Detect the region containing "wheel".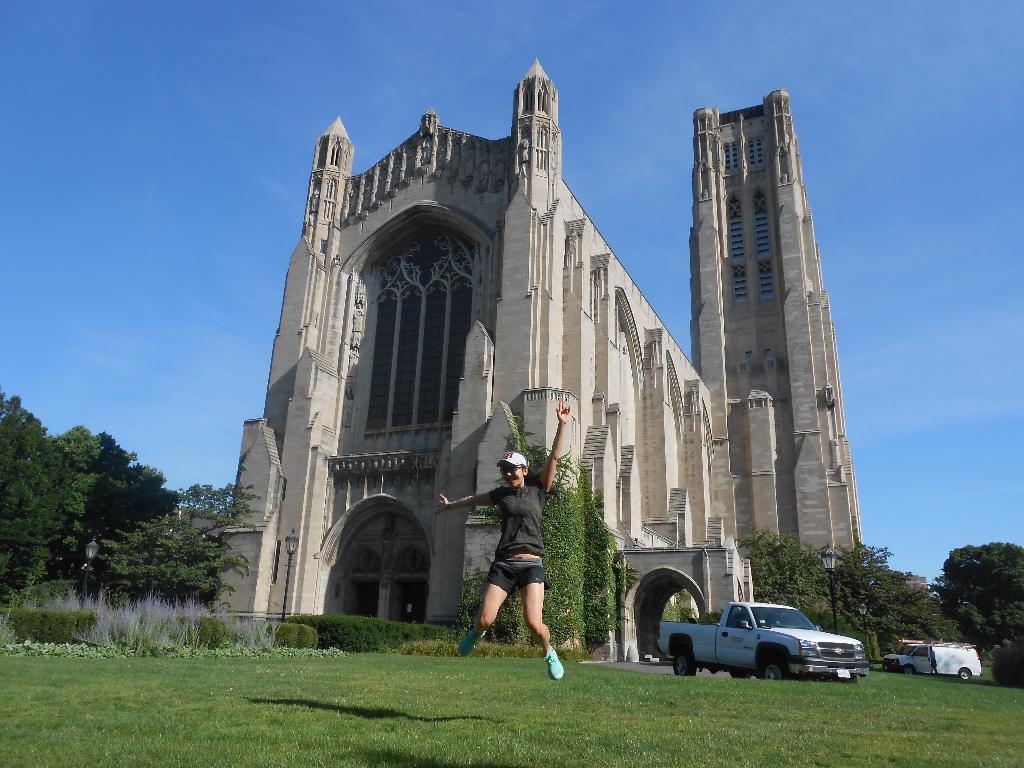
bbox=(883, 665, 891, 673).
